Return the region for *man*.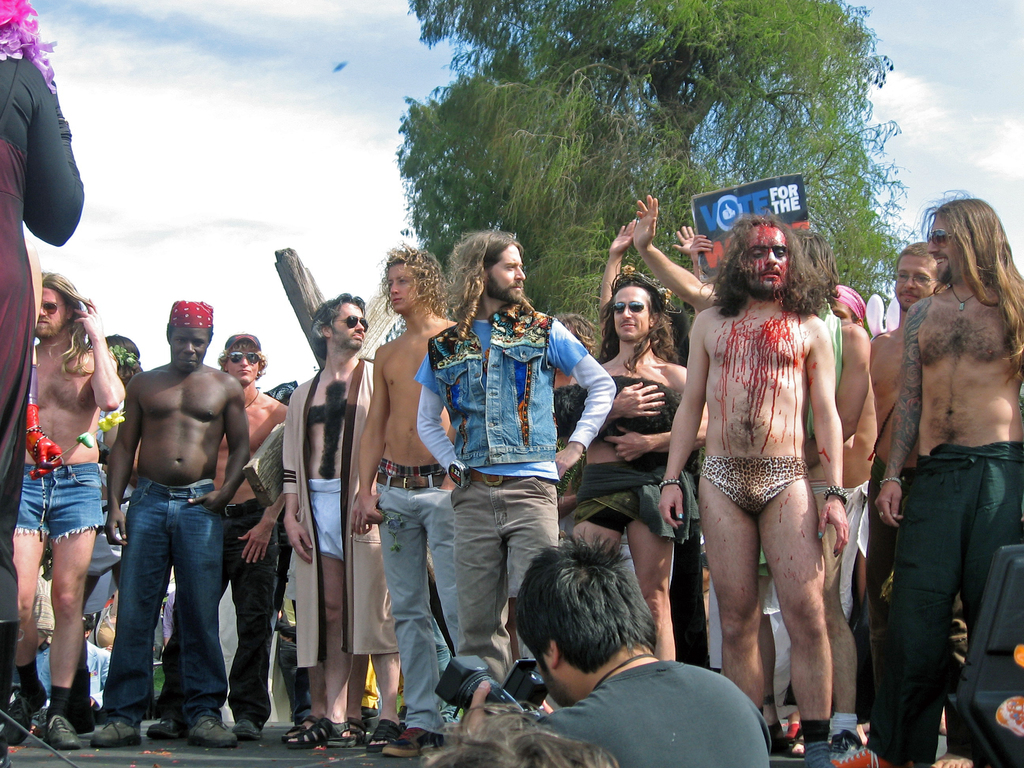
356, 243, 456, 758.
